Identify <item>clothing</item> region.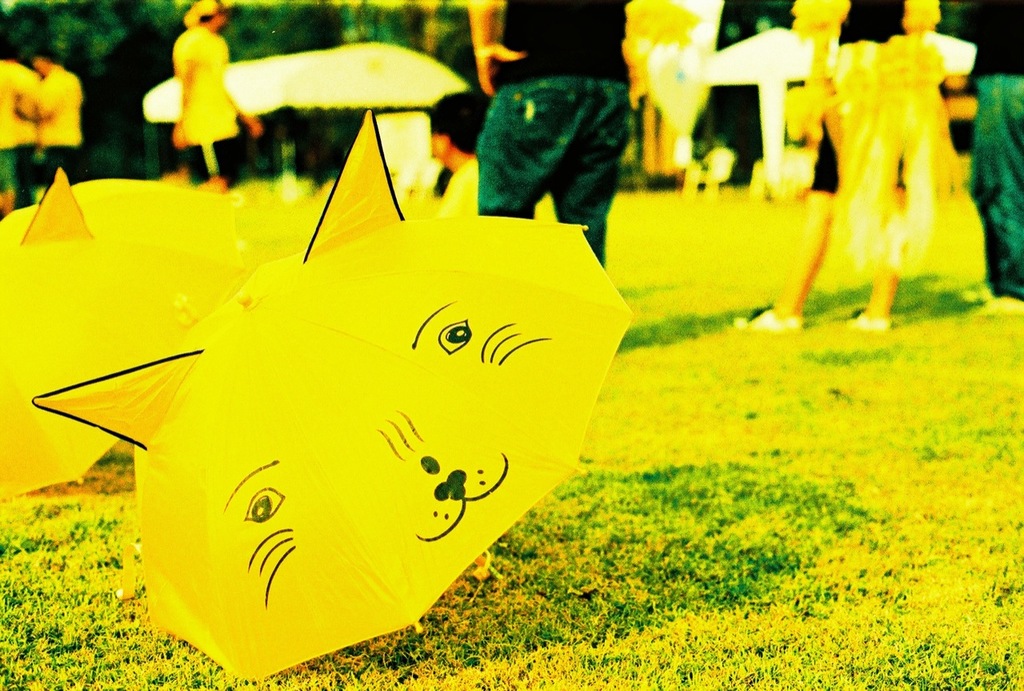
Region: {"x1": 0, "y1": 58, "x2": 36, "y2": 190}.
